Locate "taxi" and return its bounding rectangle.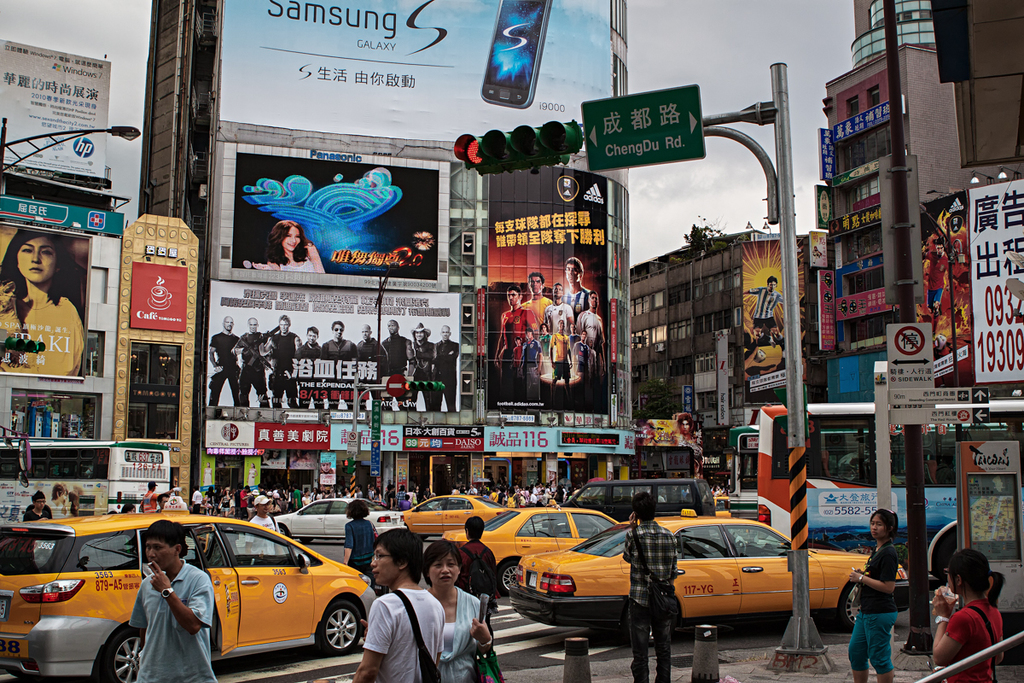
(401, 490, 512, 543).
